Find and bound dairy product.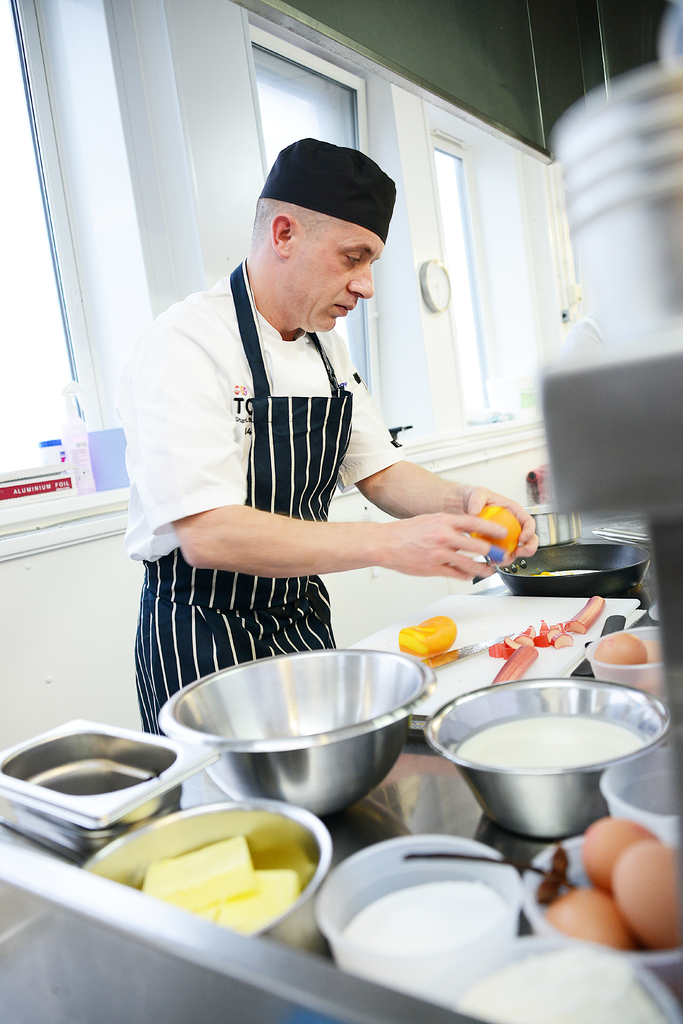
Bound: (left=473, top=956, right=652, bottom=1023).
